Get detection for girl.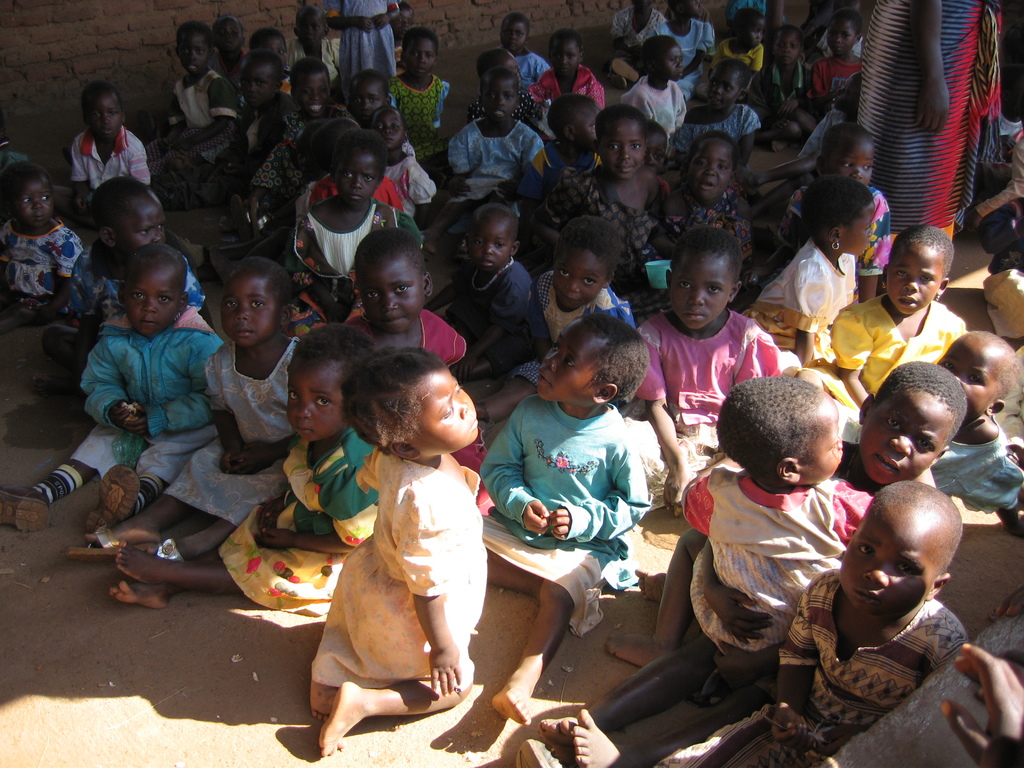
Detection: {"left": 538, "top": 109, "right": 672, "bottom": 292}.
